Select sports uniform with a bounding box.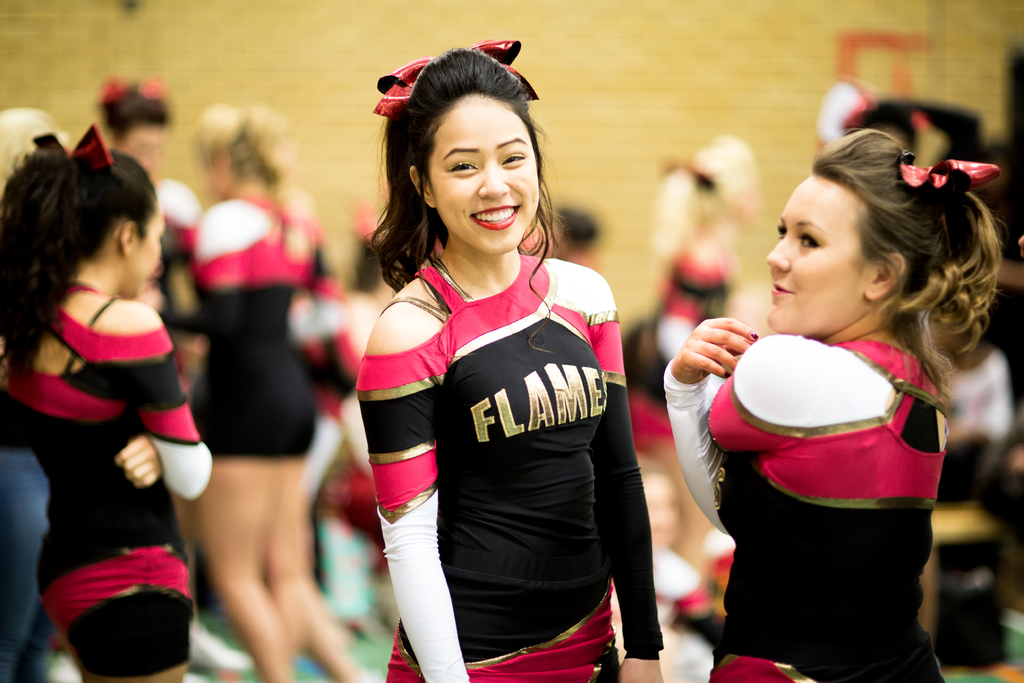
{"x1": 1, "y1": 283, "x2": 198, "y2": 682}.
